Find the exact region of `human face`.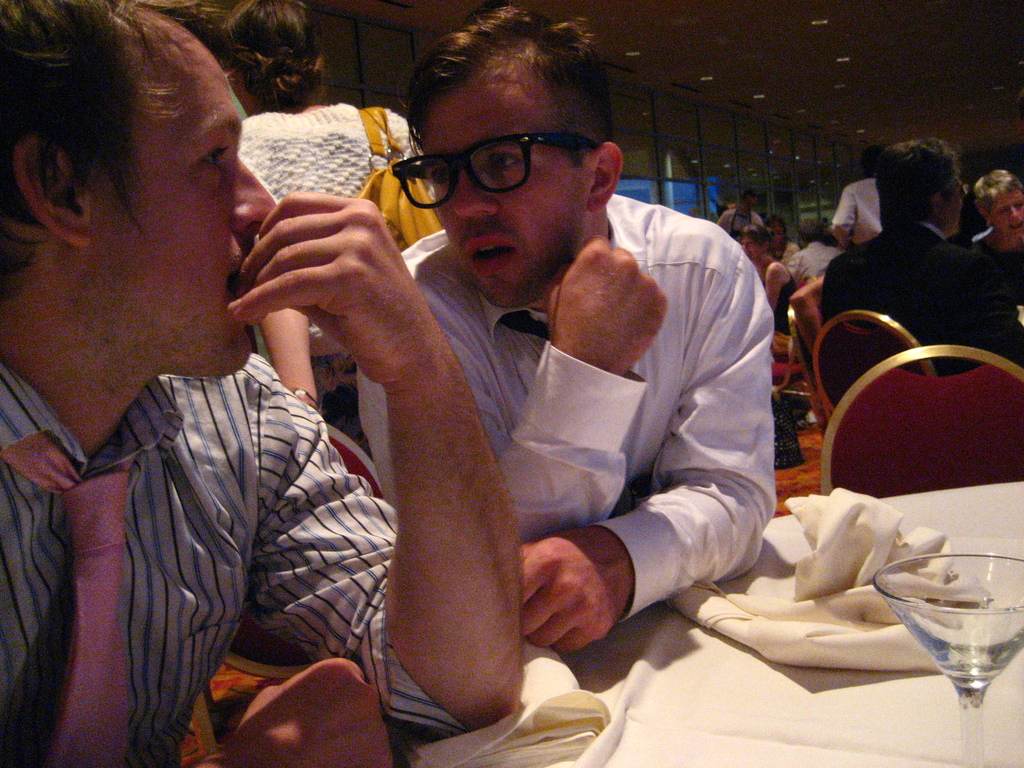
Exact region: <region>989, 188, 1023, 240</region>.
